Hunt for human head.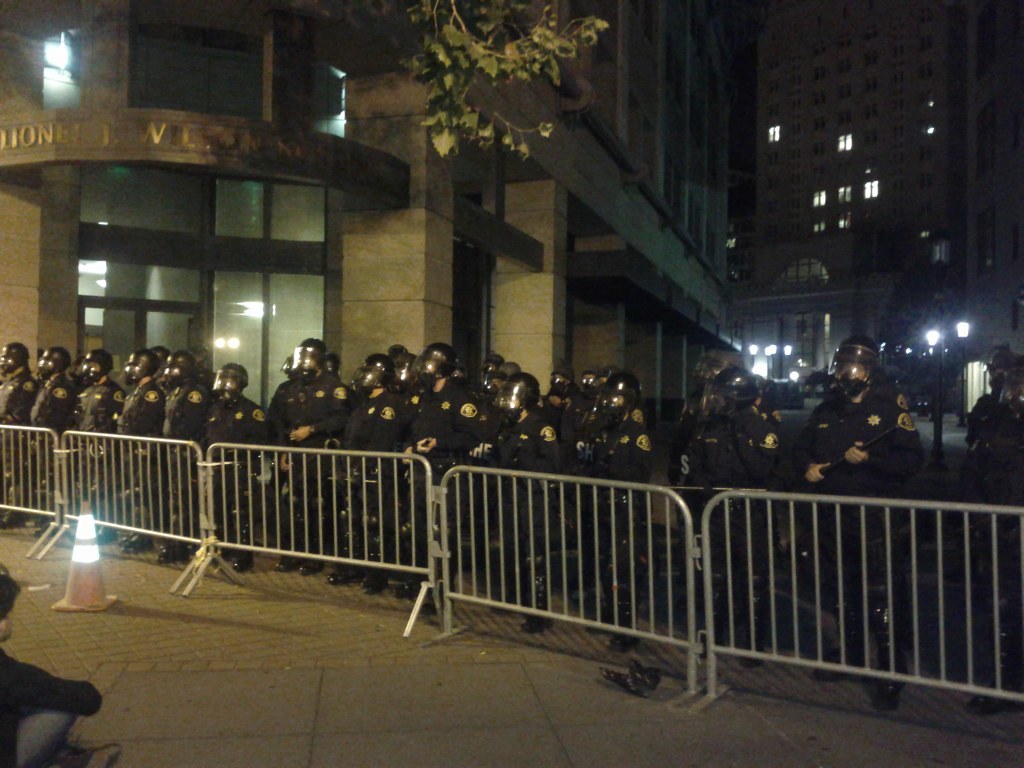
Hunted down at box(451, 360, 467, 379).
